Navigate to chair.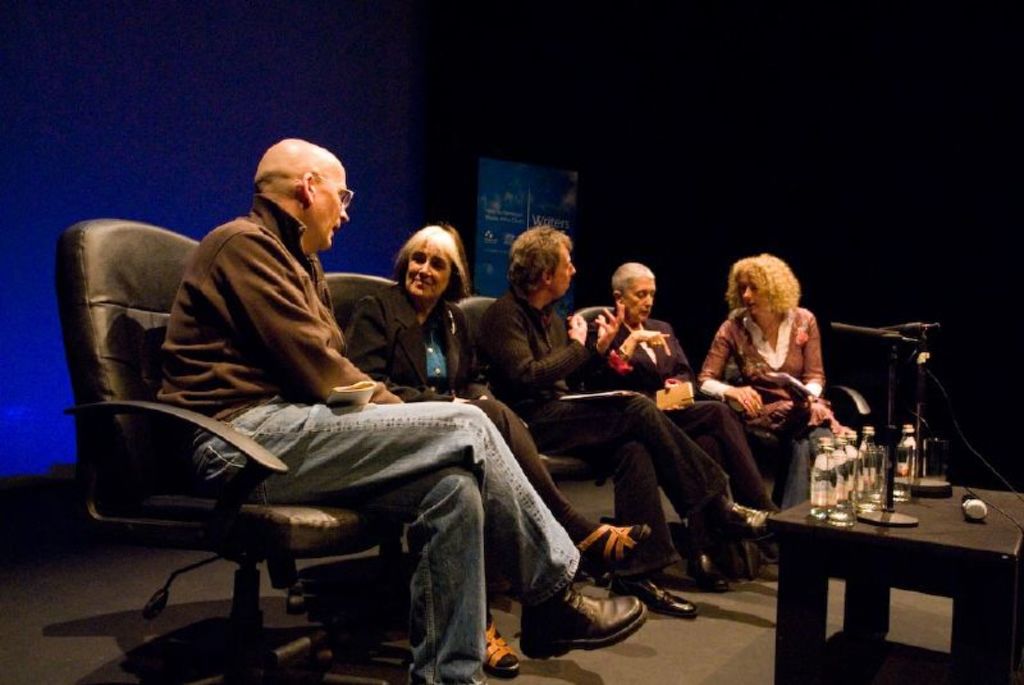
Navigation target: <bbox>314, 270, 406, 364</bbox>.
